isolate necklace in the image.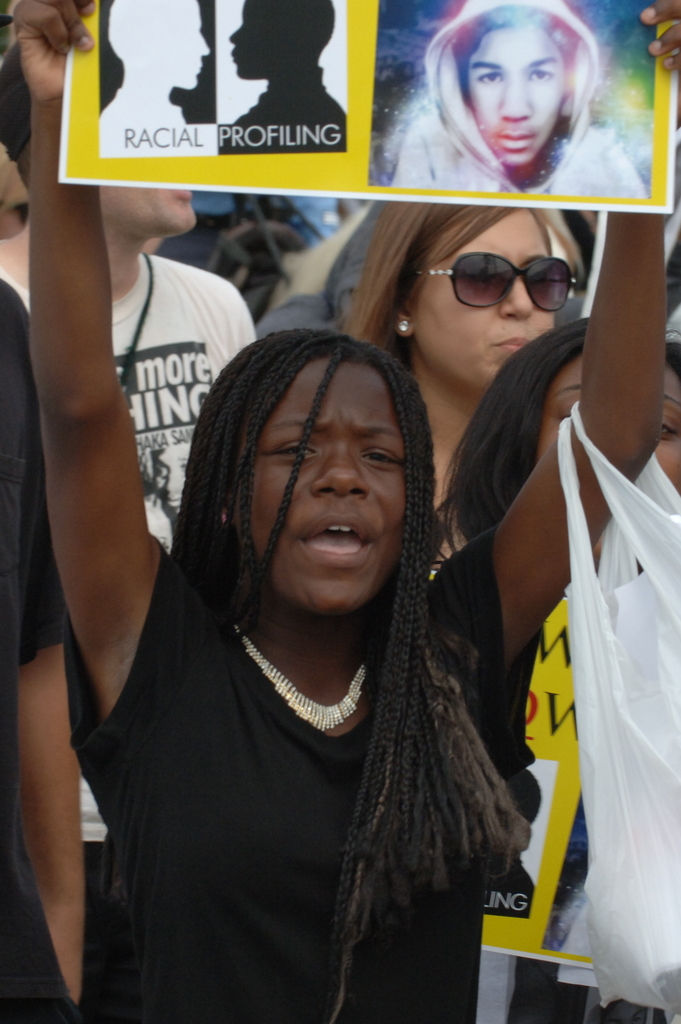
Isolated region: x1=239, y1=626, x2=367, y2=729.
